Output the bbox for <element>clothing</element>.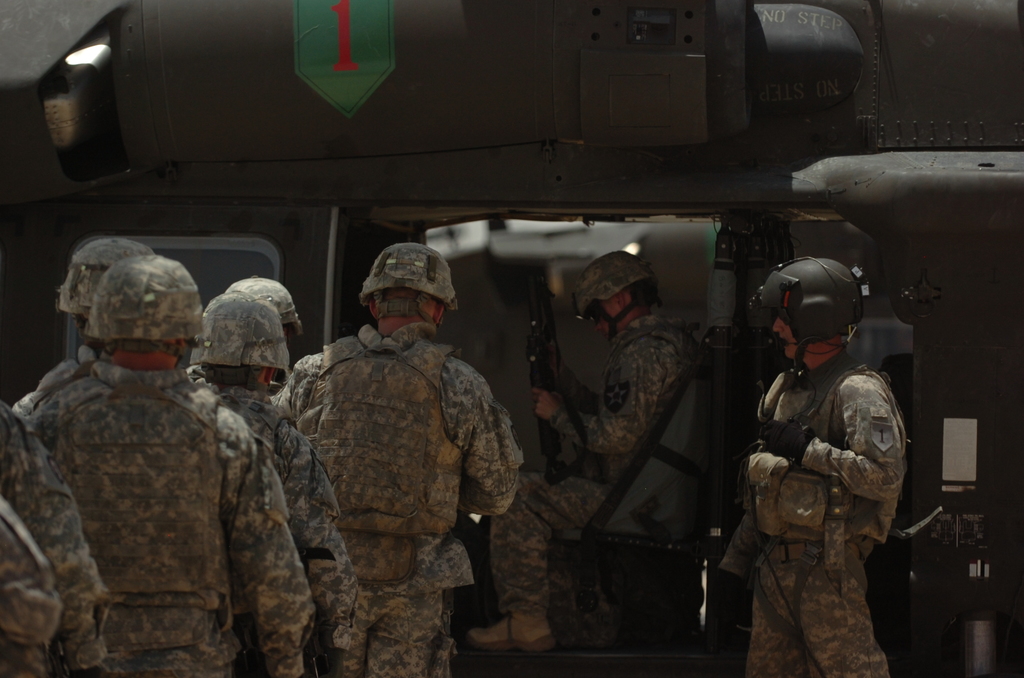
rect(714, 350, 912, 677).
